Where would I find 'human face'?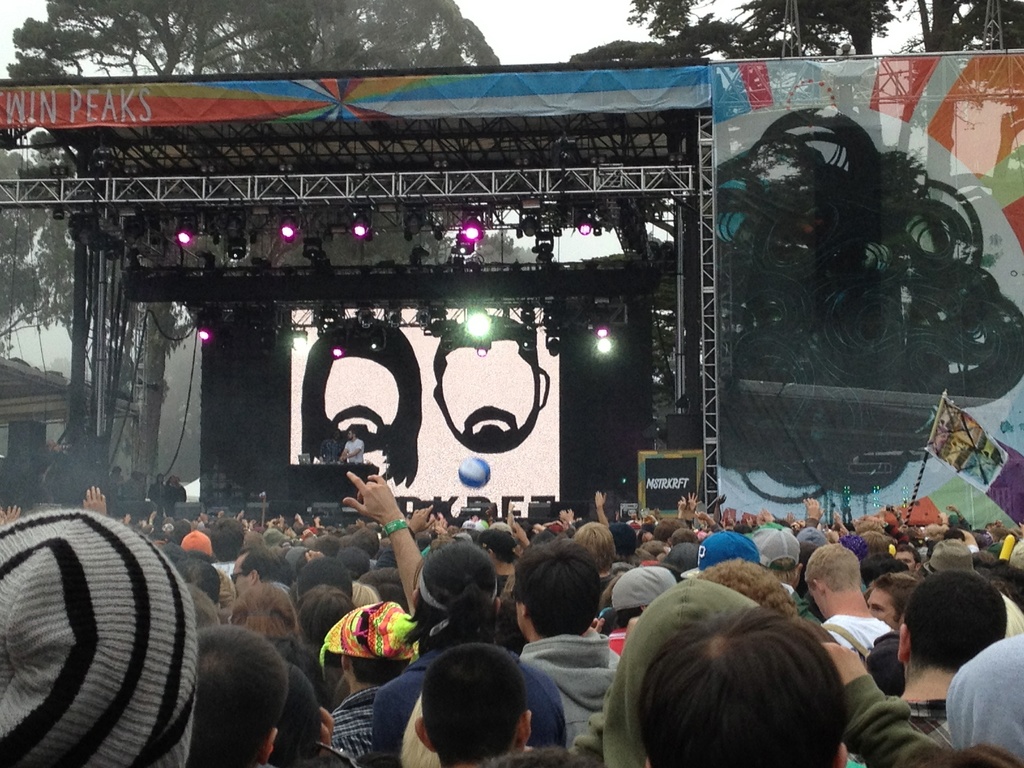
At region(867, 589, 900, 629).
